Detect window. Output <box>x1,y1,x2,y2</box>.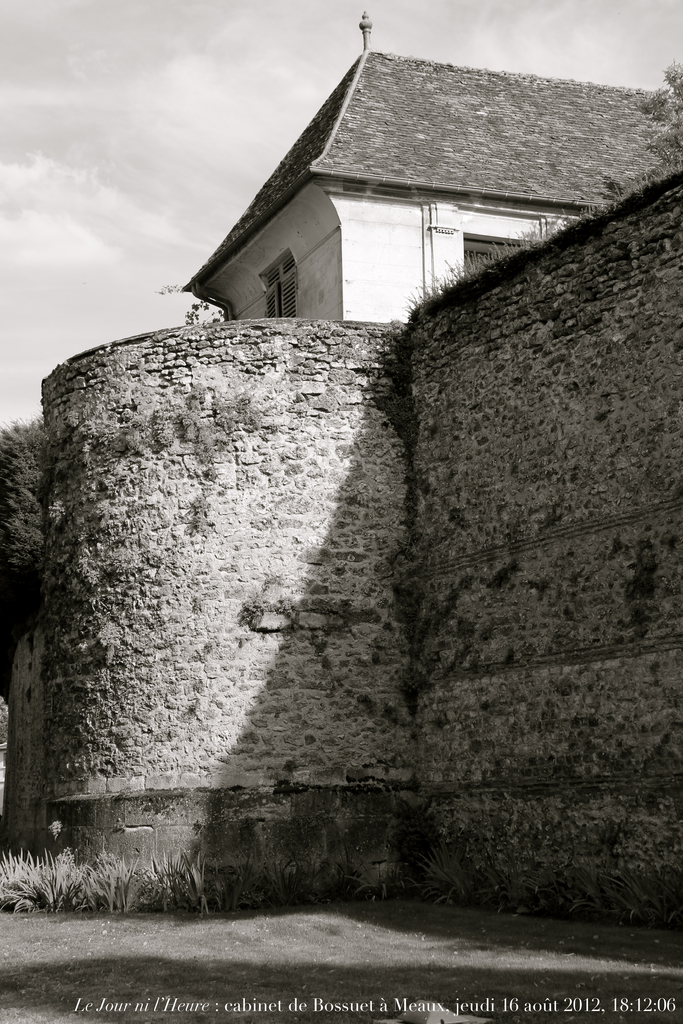
<box>460,233,539,273</box>.
